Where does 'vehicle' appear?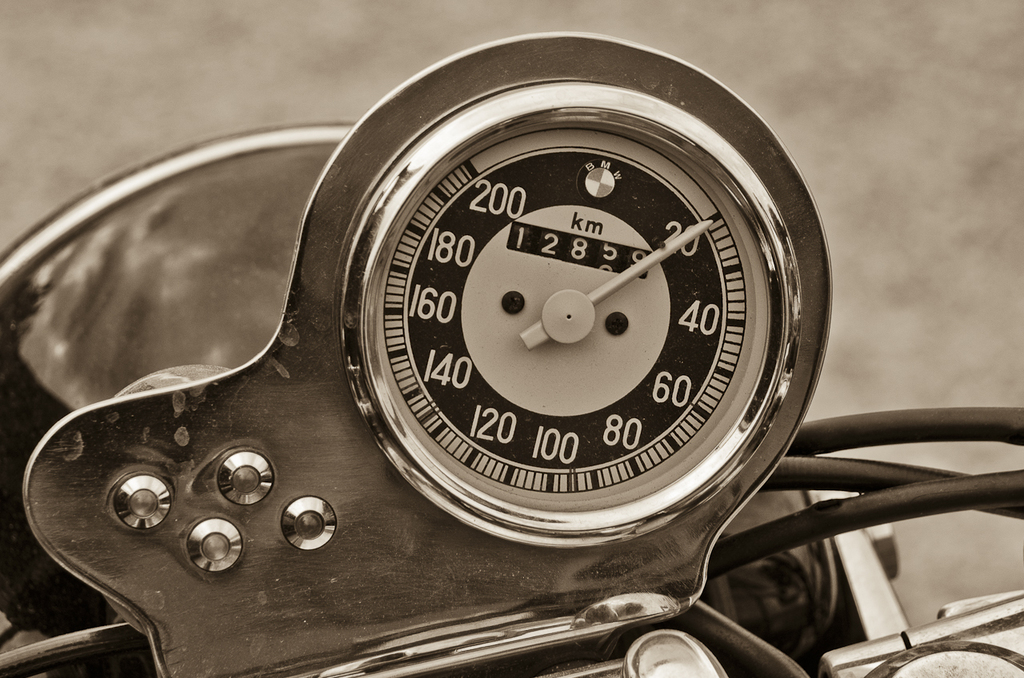
Appears at (0, 25, 1023, 677).
